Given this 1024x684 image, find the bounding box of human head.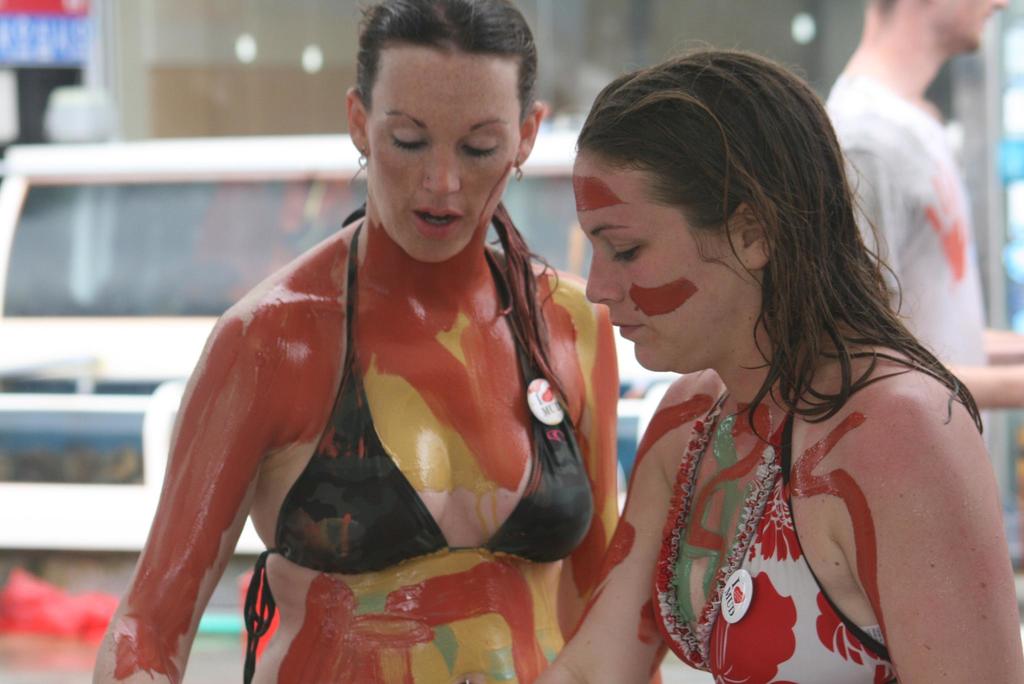
bbox=(343, 1, 551, 233).
